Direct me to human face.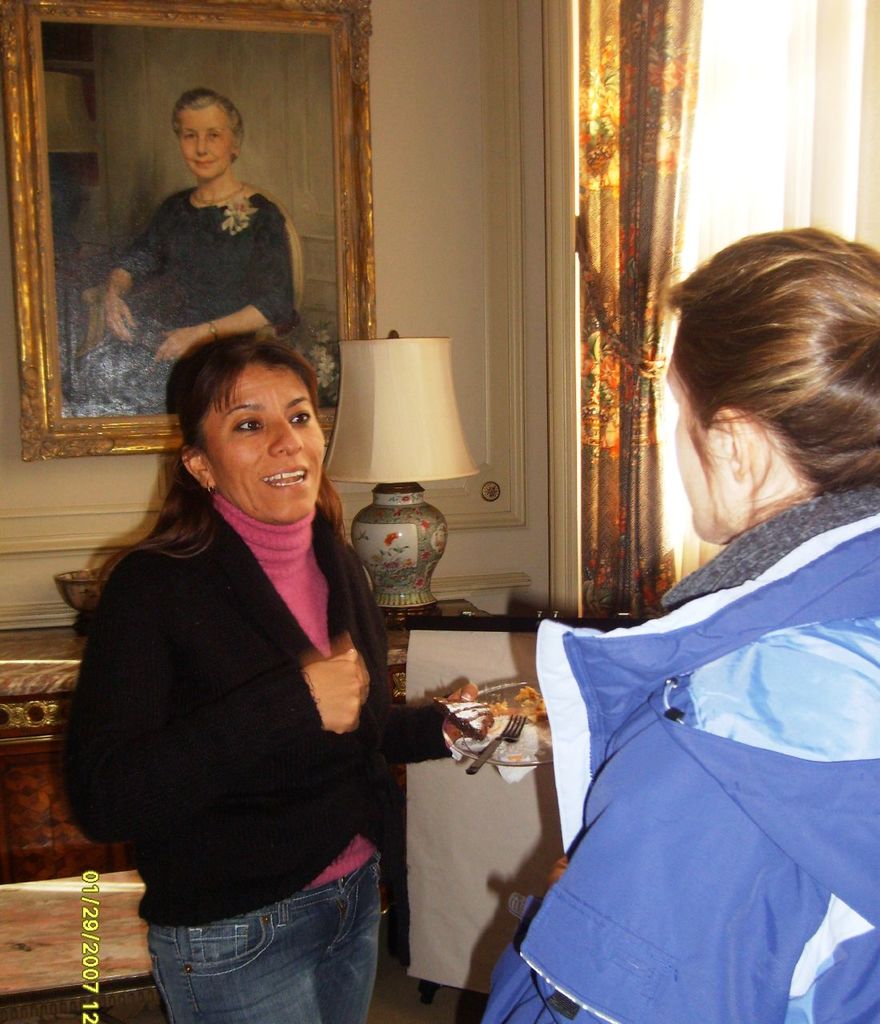
Direction: (668,358,753,538).
